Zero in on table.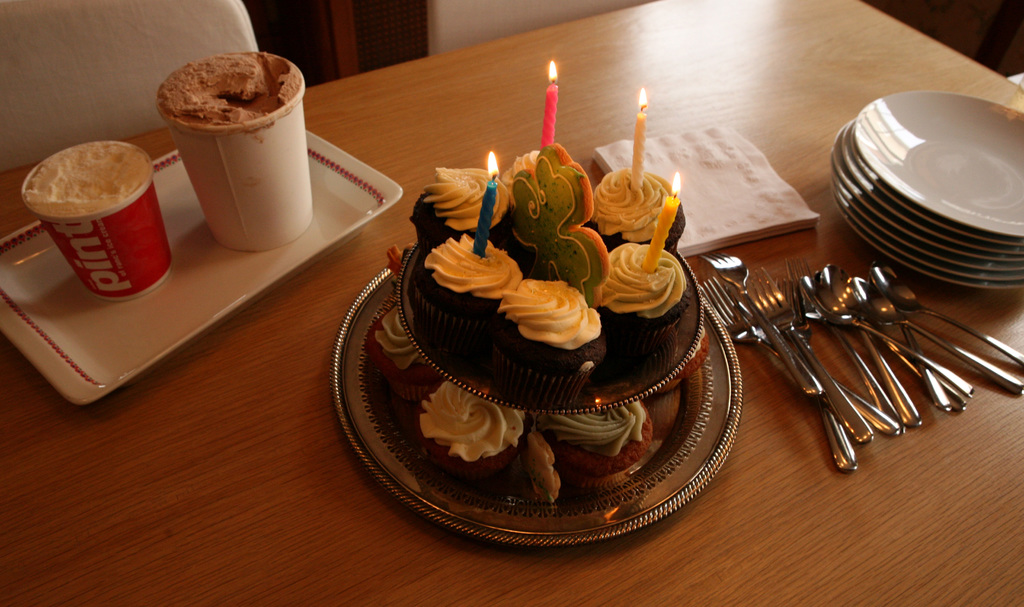
Zeroed in: region(0, 0, 1023, 601).
